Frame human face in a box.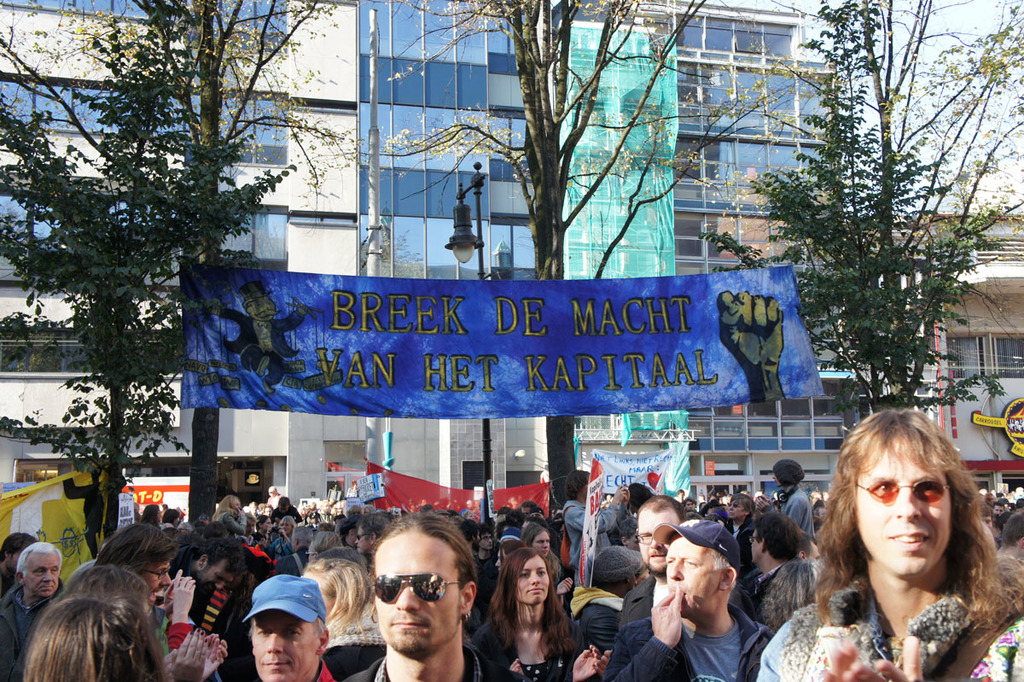
crop(26, 552, 61, 593).
